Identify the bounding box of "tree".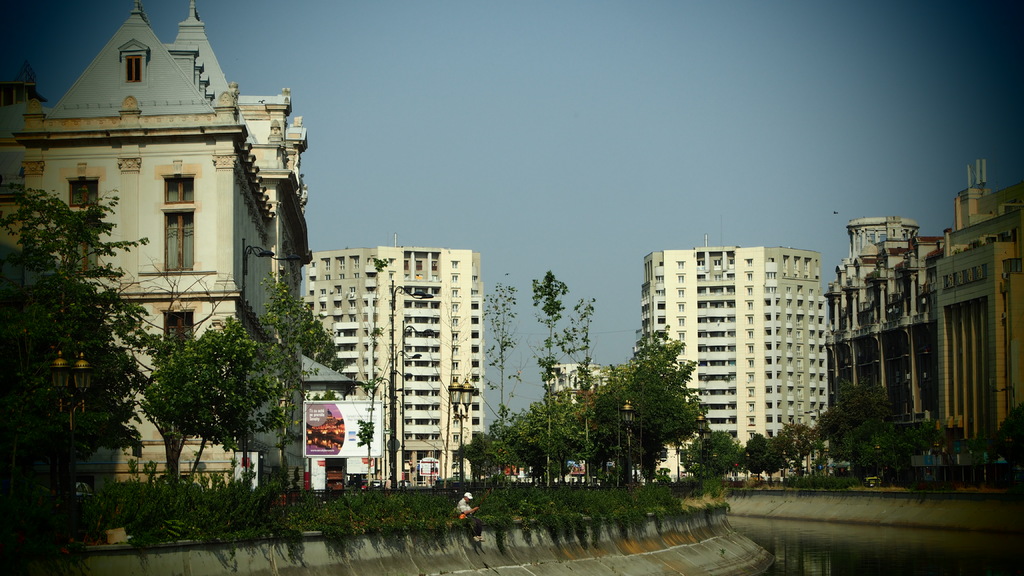
x1=459 y1=271 x2=518 y2=487.
